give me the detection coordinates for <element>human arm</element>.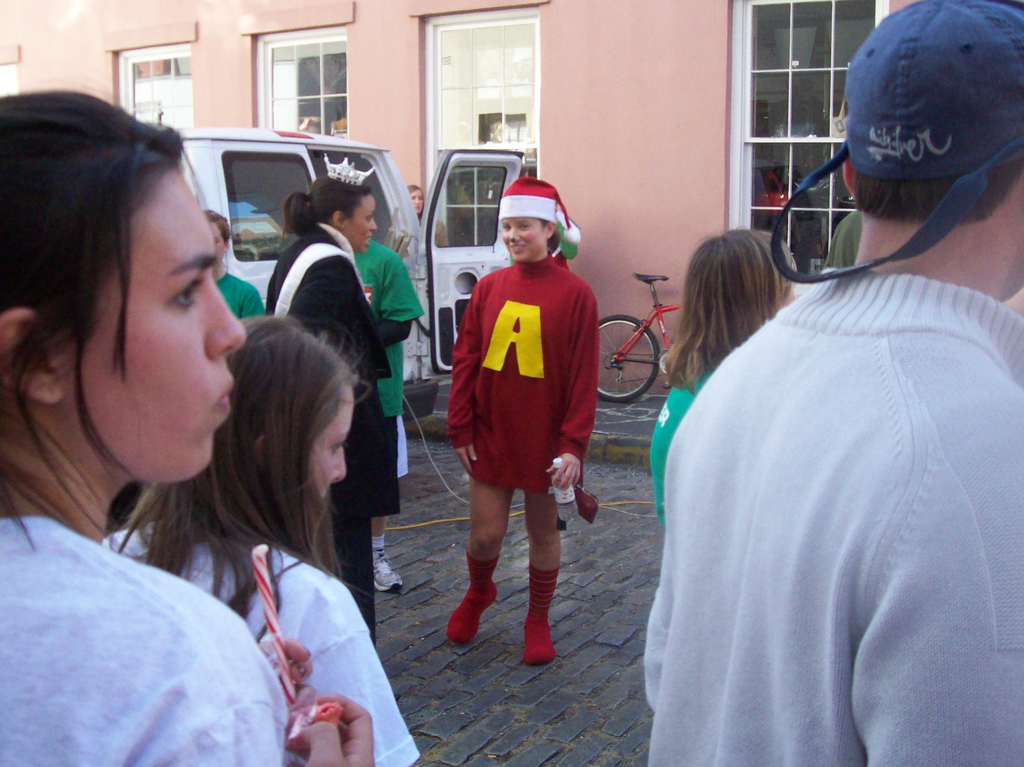
(left=282, top=254, right=357, bottom=369).
